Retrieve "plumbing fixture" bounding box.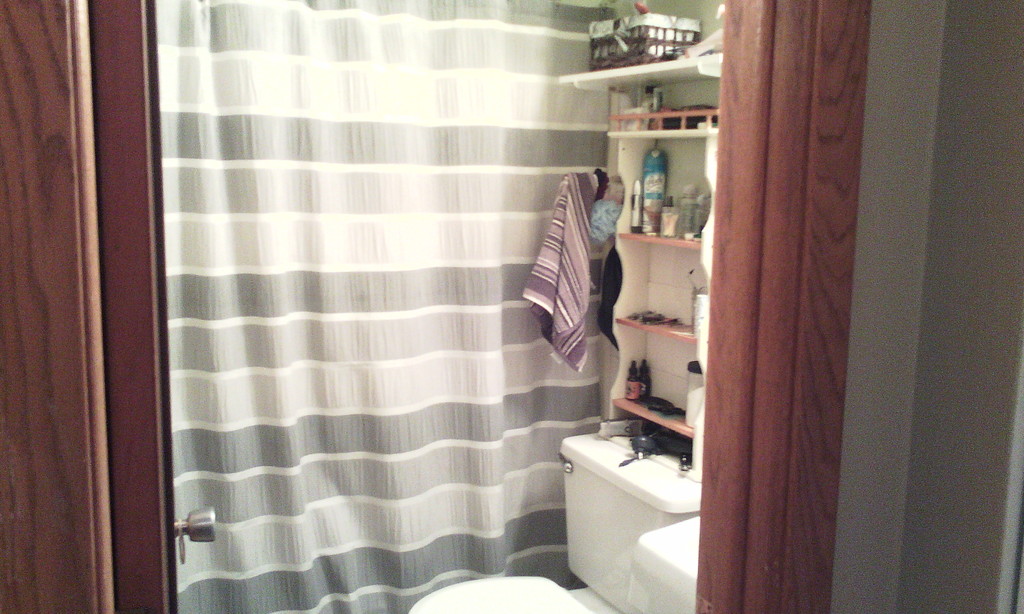
Bounding box: 166/503/216/565.
